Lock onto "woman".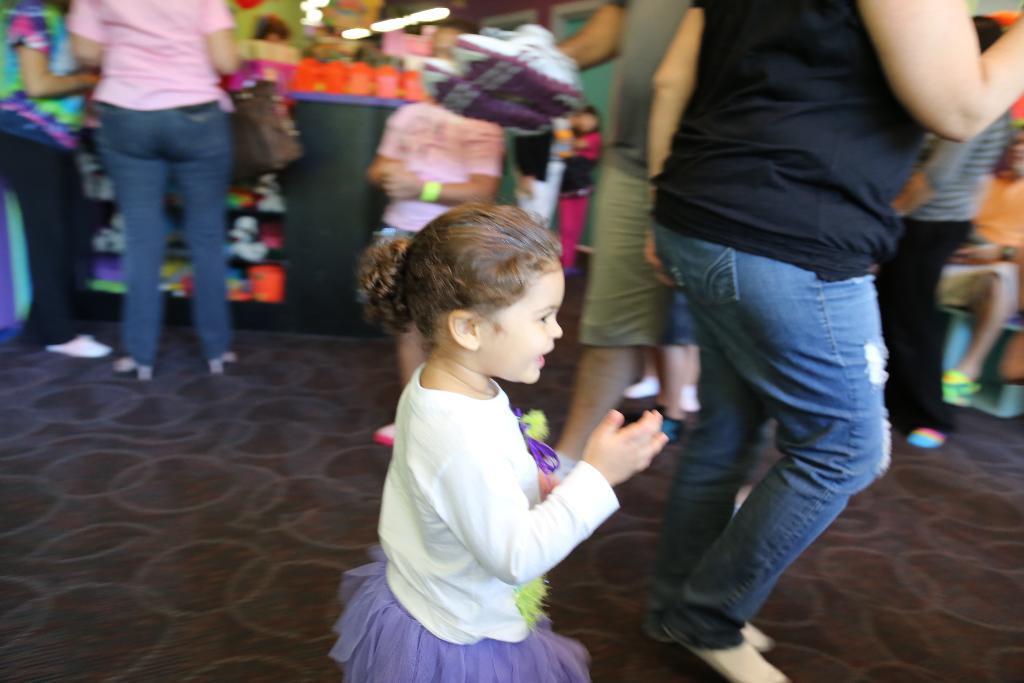
Locked: [646,0,1023,682].
